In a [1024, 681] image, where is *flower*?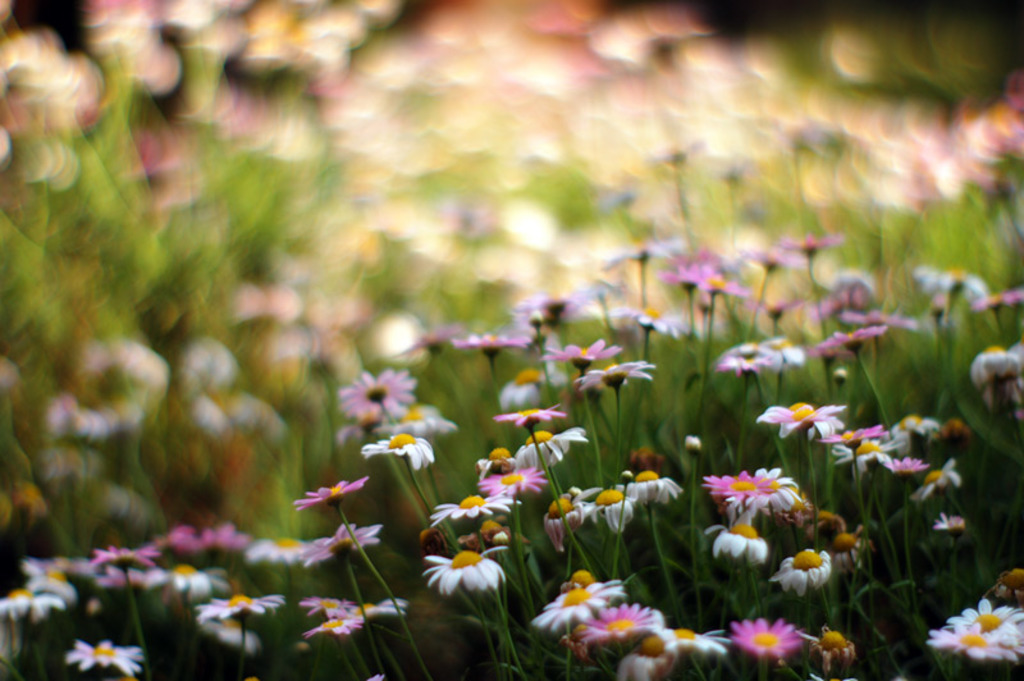
[x1=691, y1=265, x2=735, y2=298].
